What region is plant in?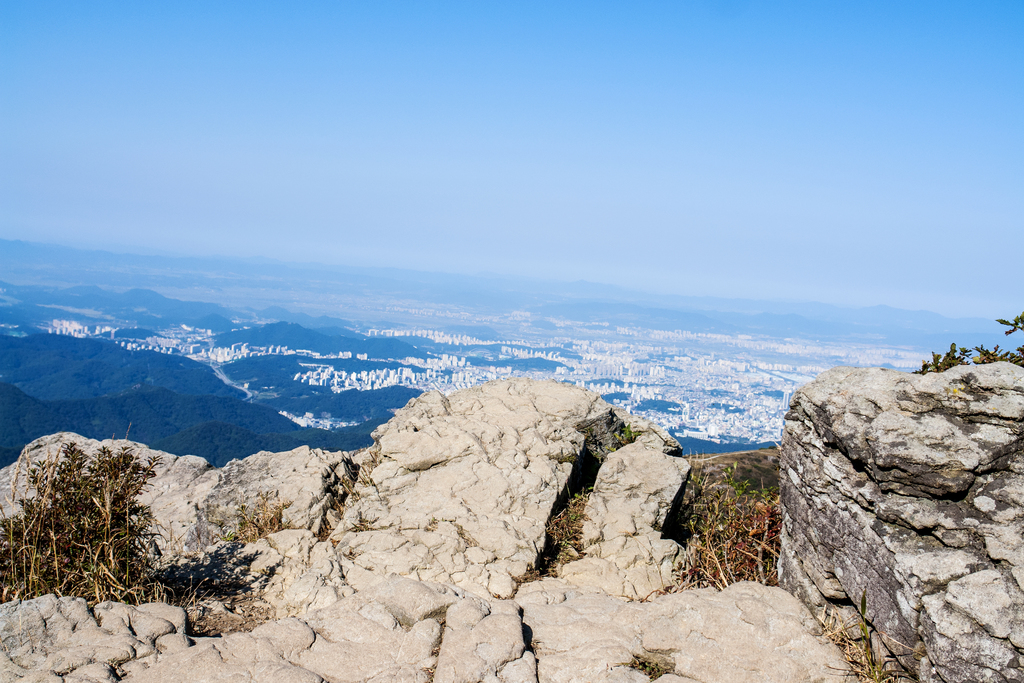
550:450:579:465.
